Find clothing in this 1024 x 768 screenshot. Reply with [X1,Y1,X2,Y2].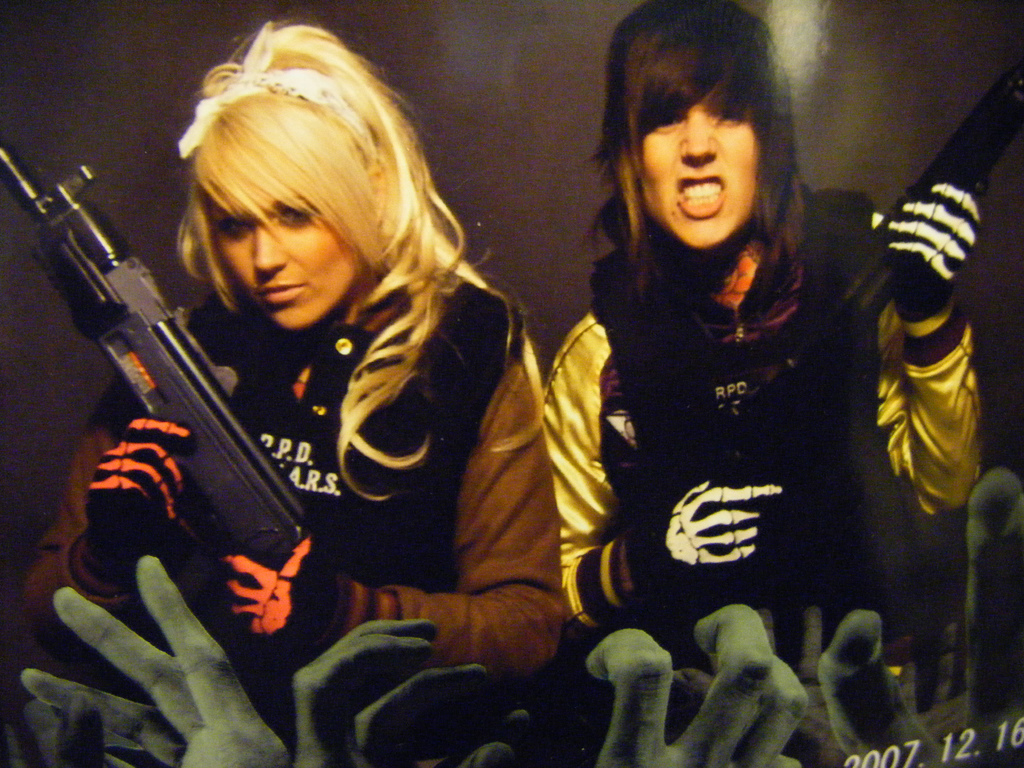
[545,179,987,661].
